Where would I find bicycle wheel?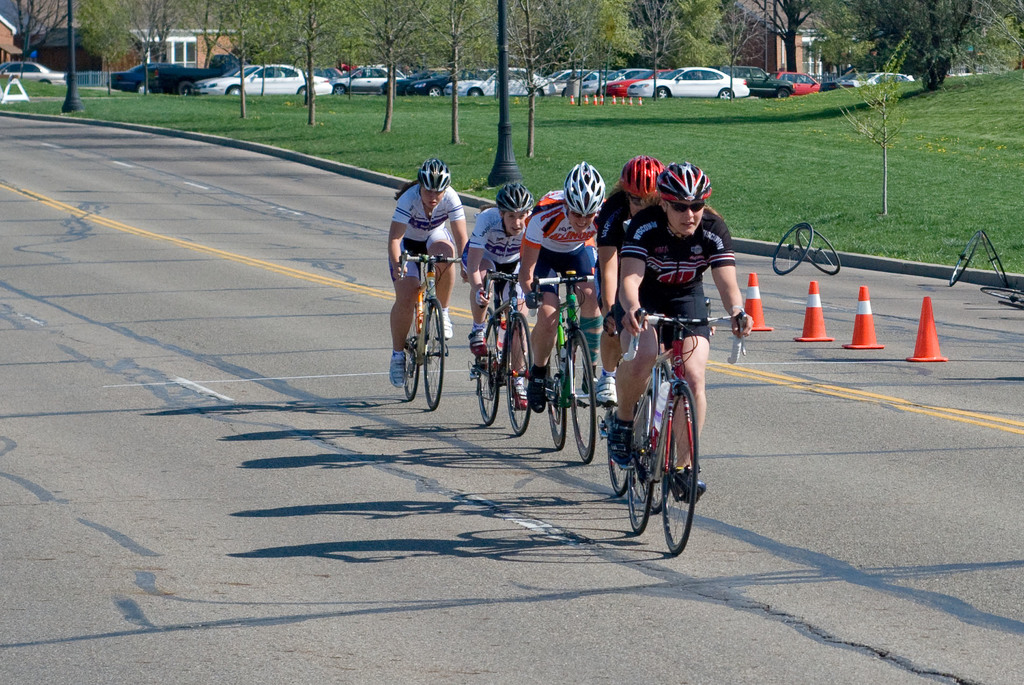
At x1=564, y1=326, x2=596, y2=460.
